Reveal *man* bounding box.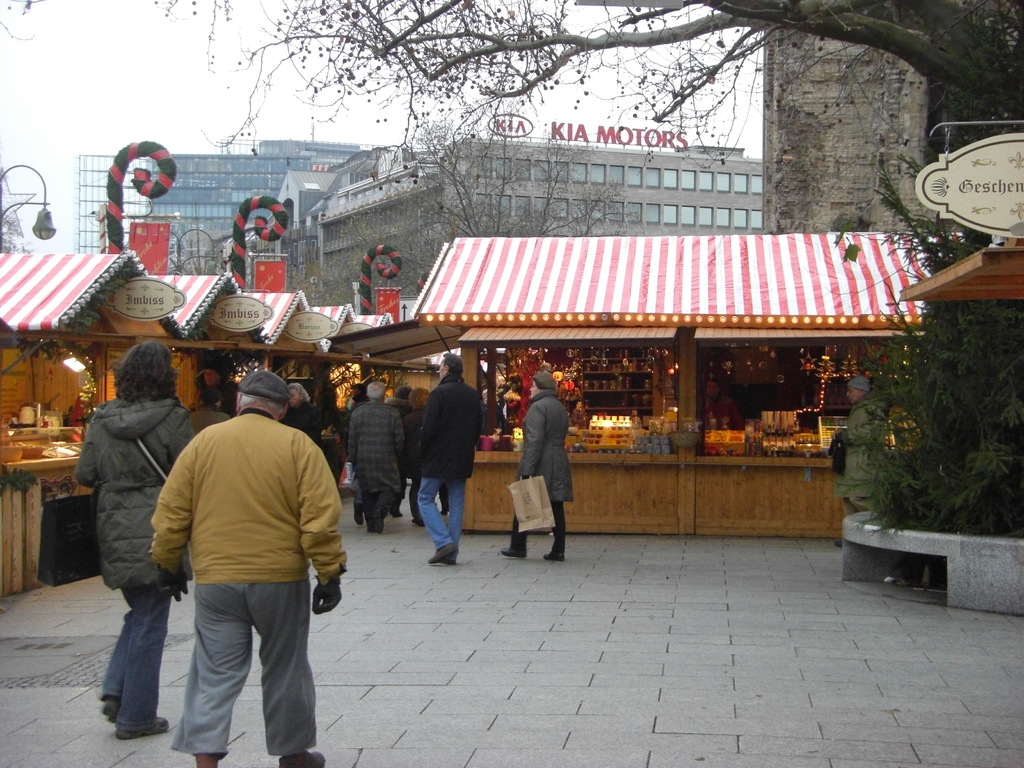
Revealed: BBox(143, 361, 347, 752).
